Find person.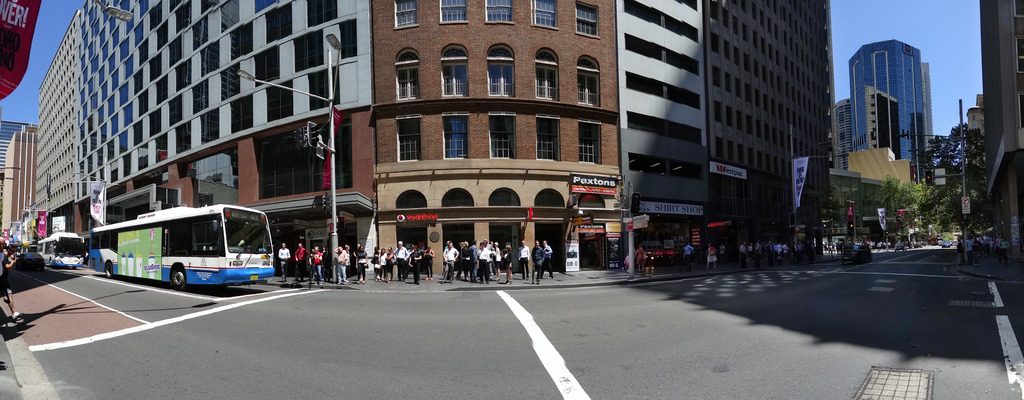
{"x1": 514, "y1": 236, "x2": 532, "y2": 280}.
